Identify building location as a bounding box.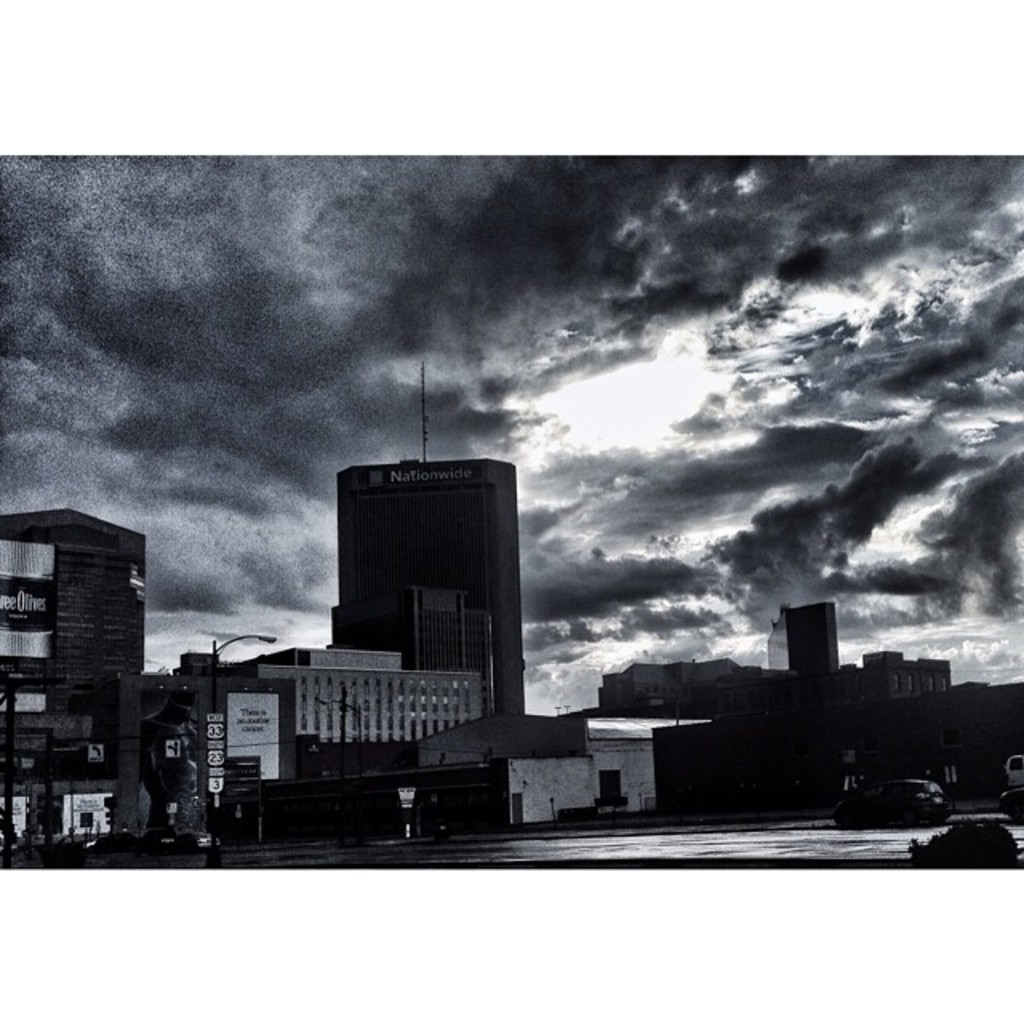
bbox(333, 453, 523, 702).
